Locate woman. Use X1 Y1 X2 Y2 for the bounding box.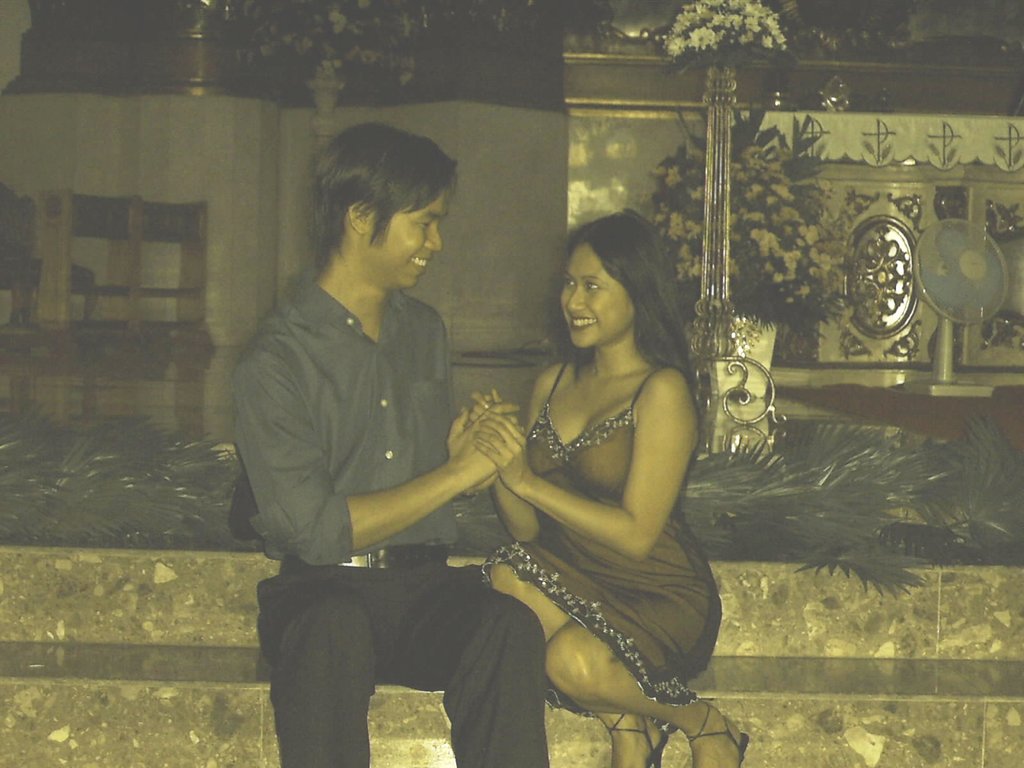
445 211 727 748.
